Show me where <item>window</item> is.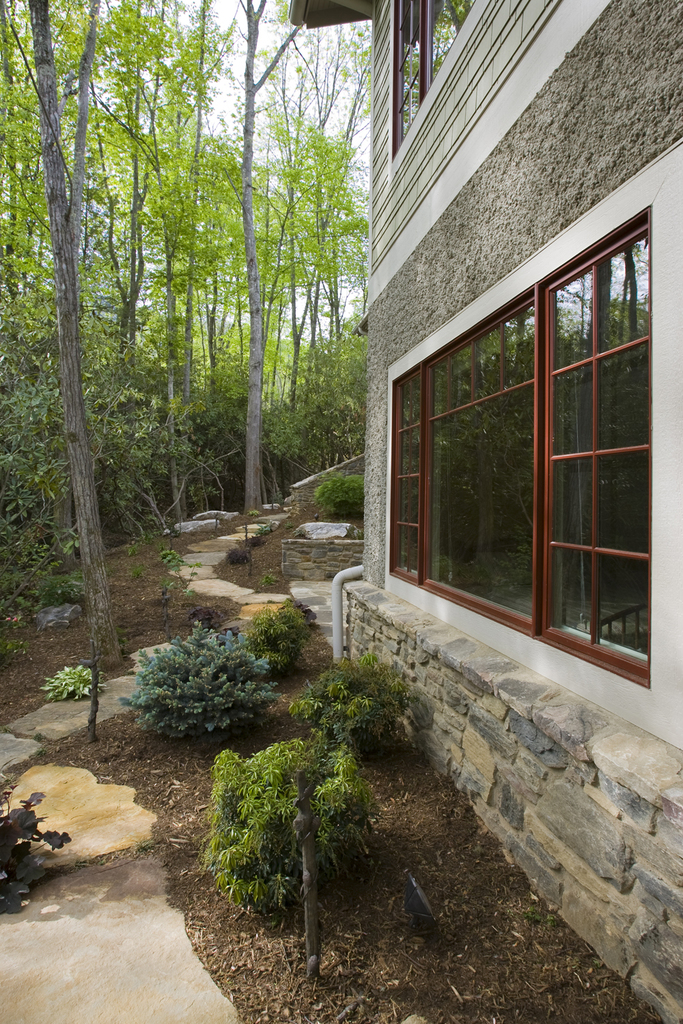
<item>window</item> is at left=388, top=0, right=495, bottom=156.
